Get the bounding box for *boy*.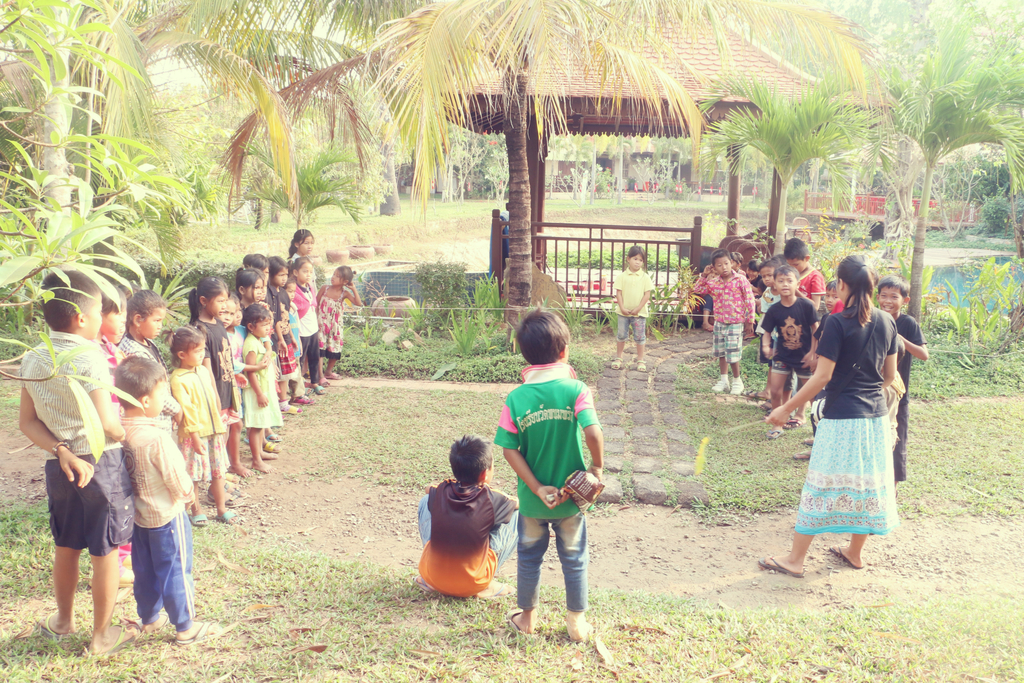
detection(113, 357, 223, 643).
